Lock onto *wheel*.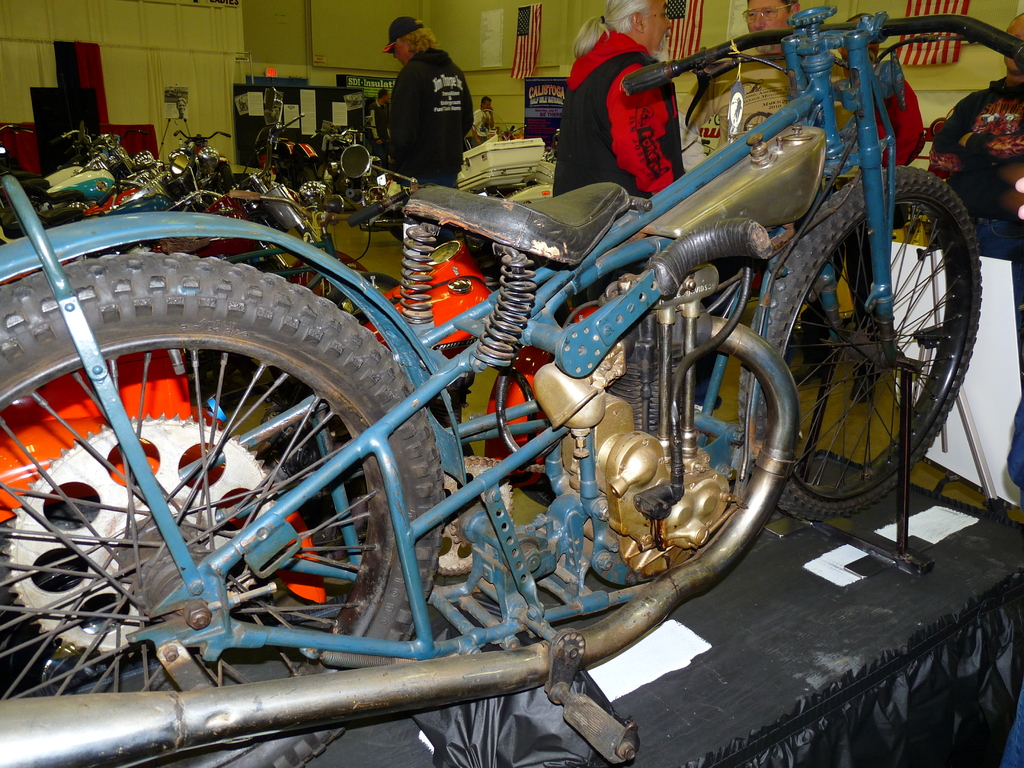
Locked: <region>214, 162, 235, 195</region>.
